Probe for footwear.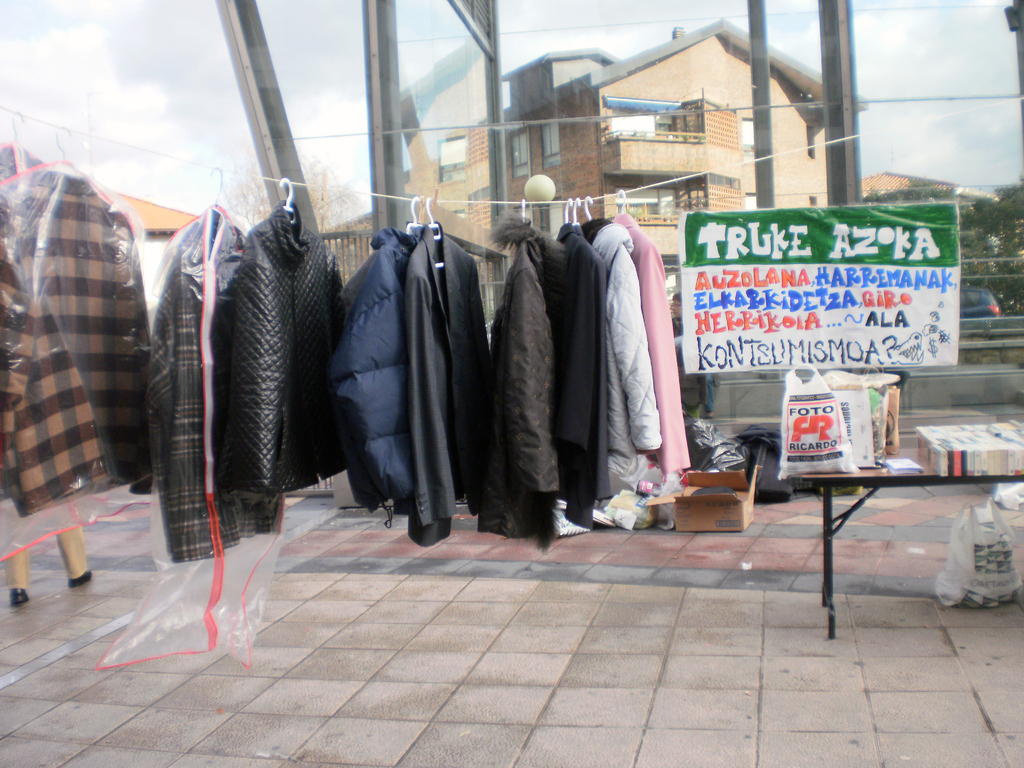
Probe result: [13, 584, 28, 604].
